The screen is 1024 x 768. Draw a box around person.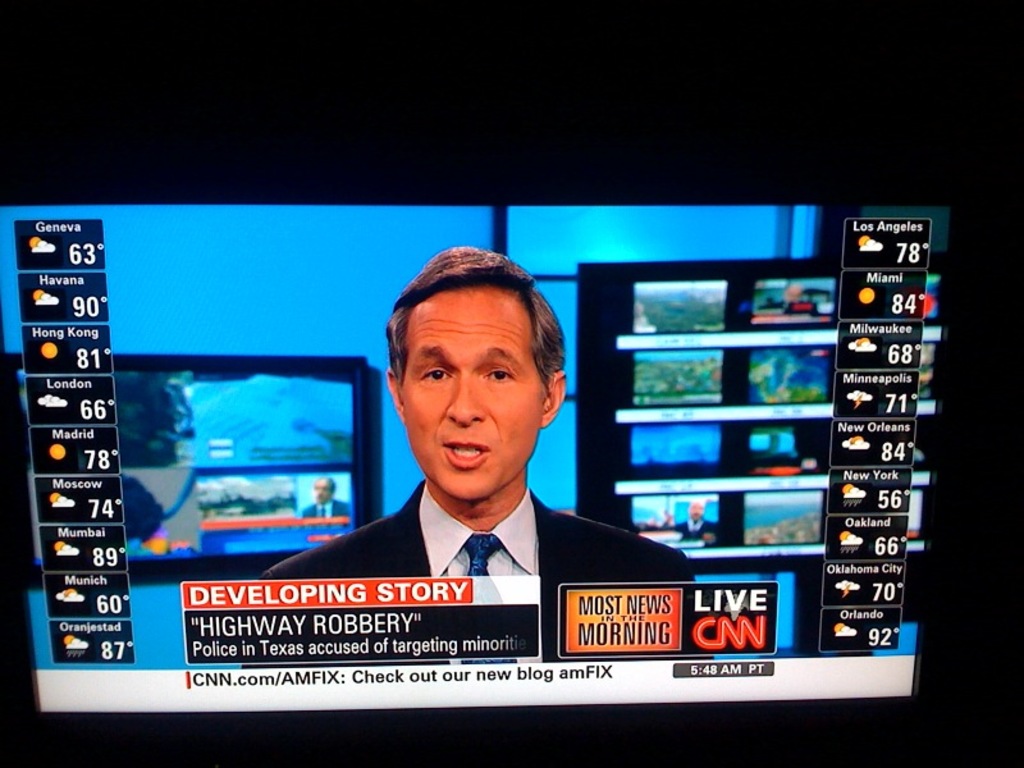
(781,284,812,305).
